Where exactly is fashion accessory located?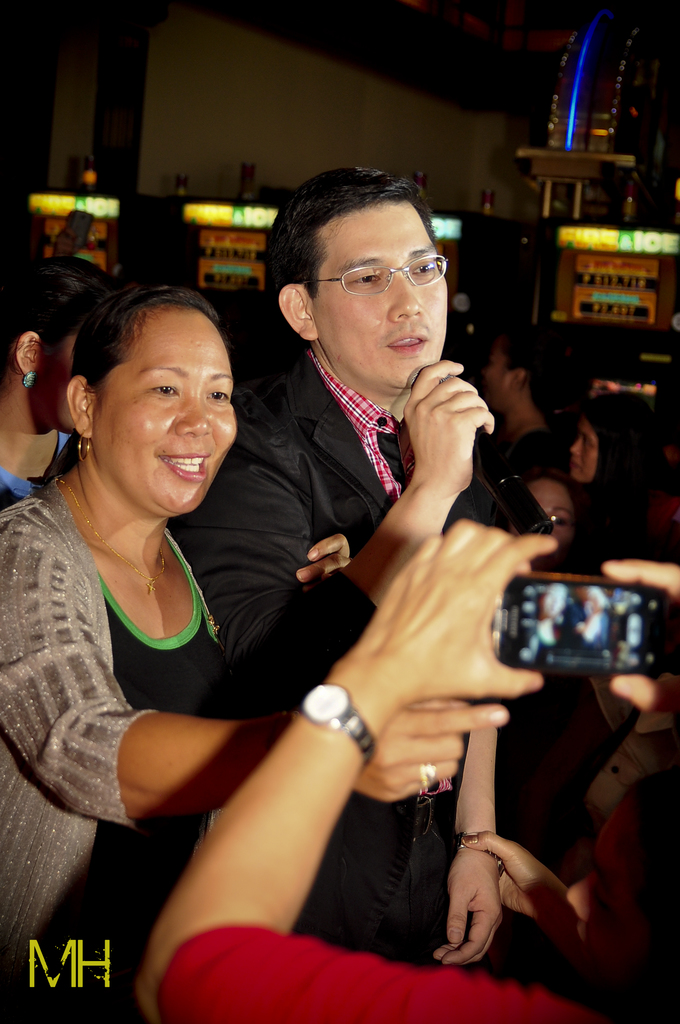
Its bounding box is 550, 515, 576, 535.
